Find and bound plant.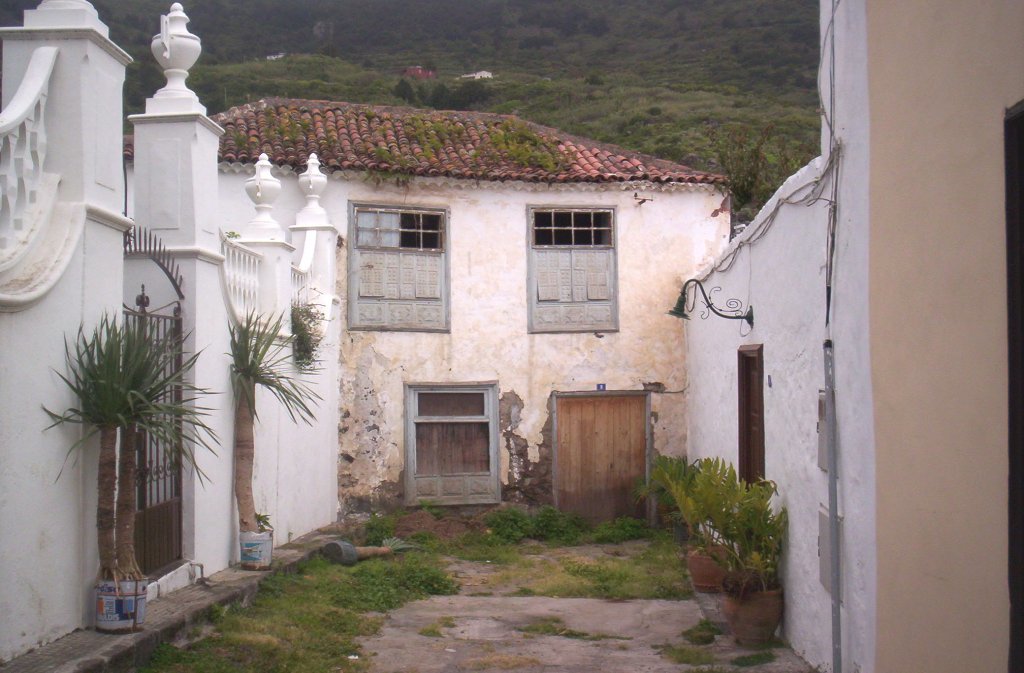
Bound: bbox=[454, 520, 522, 569].
